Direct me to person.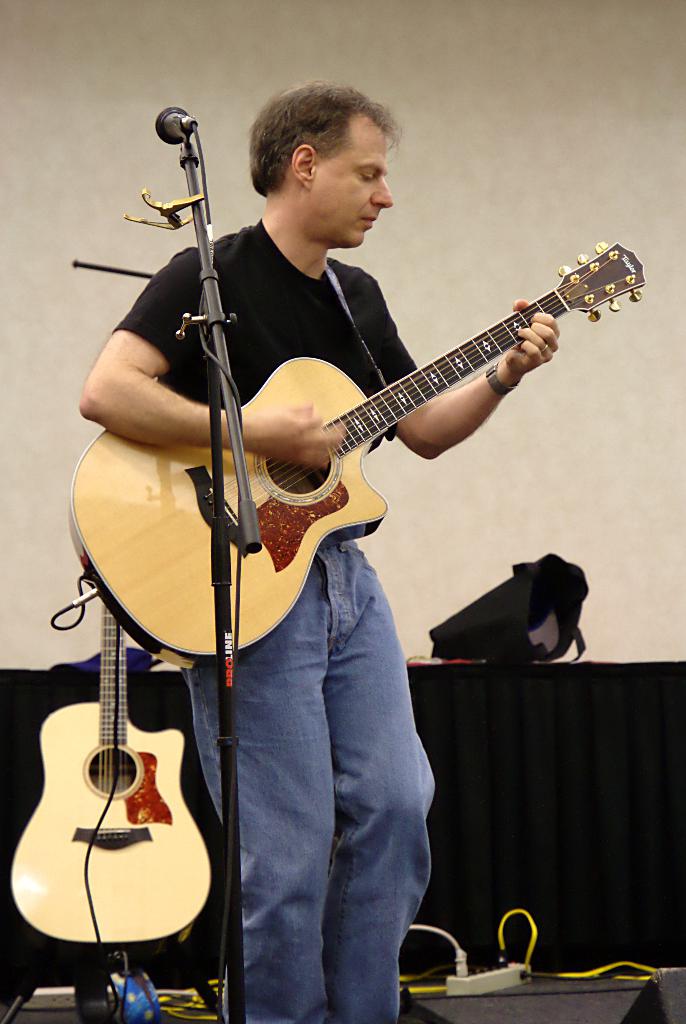
Direction: (54, 90, 547, 966).
